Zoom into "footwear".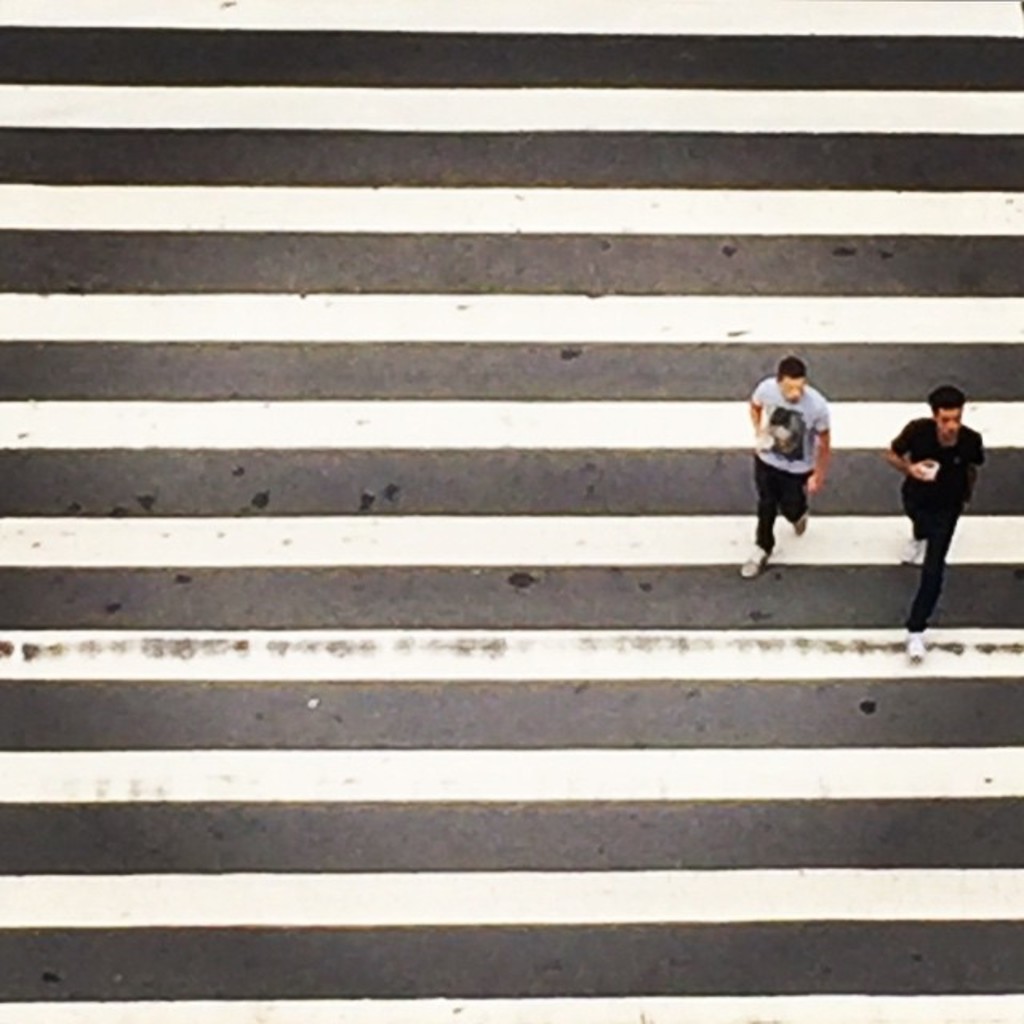
Zoom target: x1=792, y1=507, x2=803, y2=528.
